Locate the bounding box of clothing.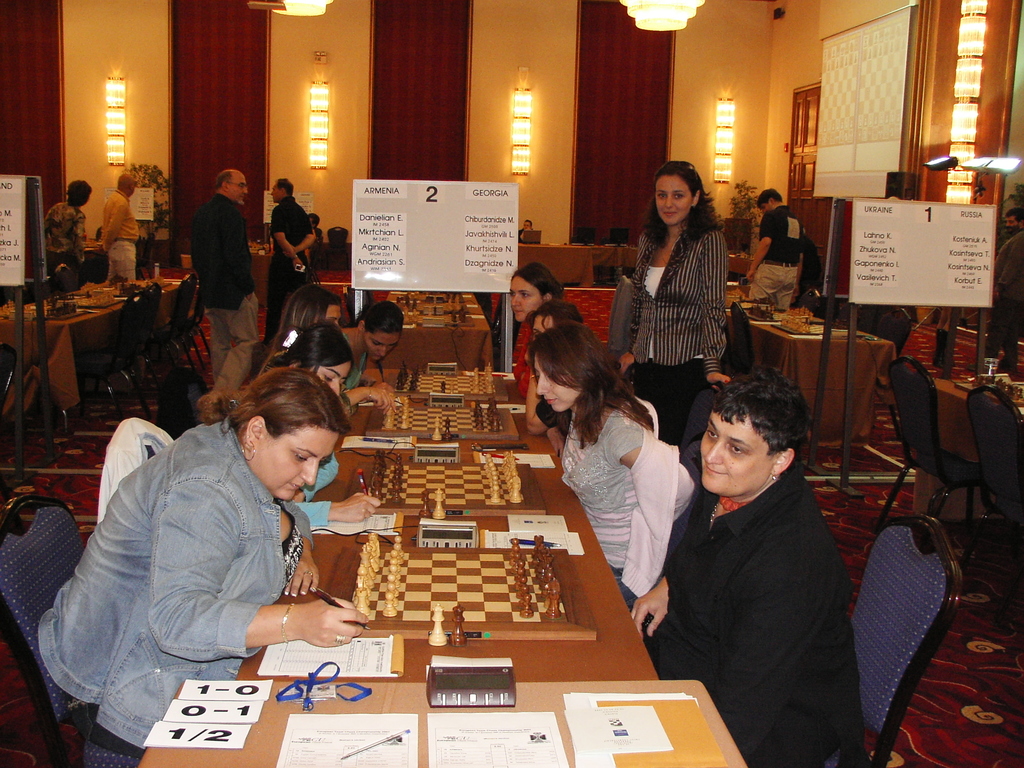
Bounding box: x1=44 y1=198 x2=84 y2=285.
